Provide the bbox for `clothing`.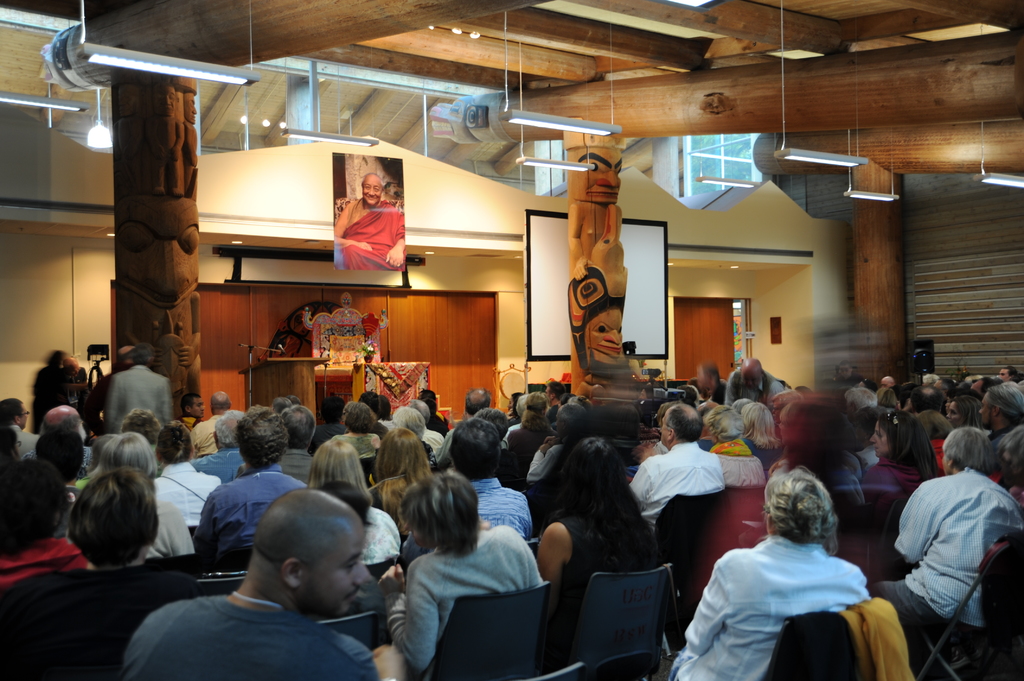
683,539,874,677.
